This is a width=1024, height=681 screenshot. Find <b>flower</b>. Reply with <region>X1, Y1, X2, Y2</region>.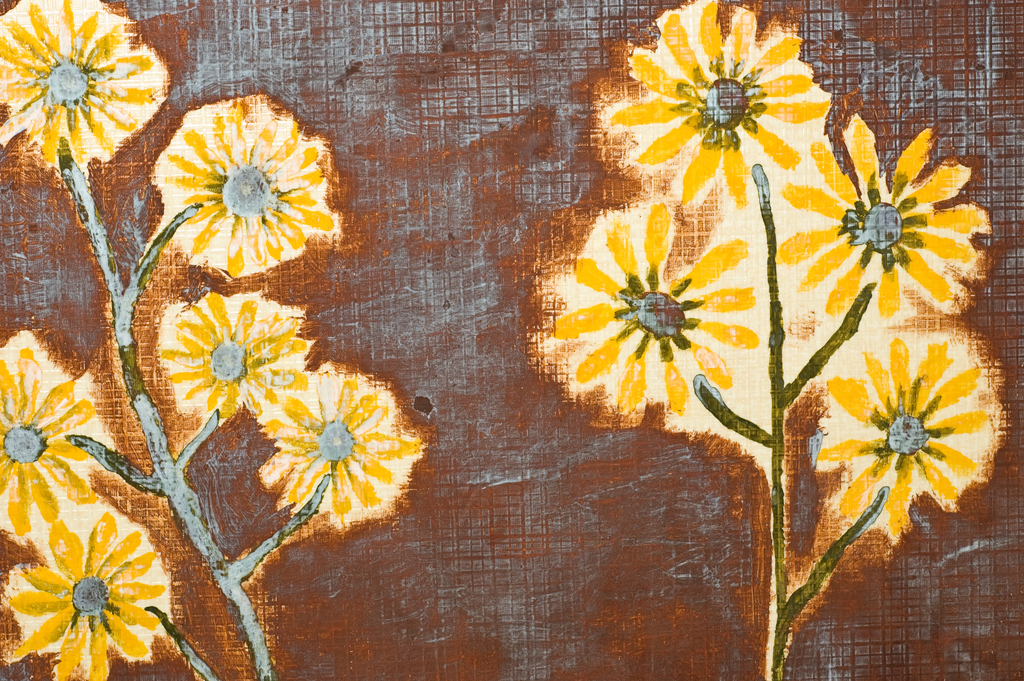
<region>607, 0, 829, 210</region>.
